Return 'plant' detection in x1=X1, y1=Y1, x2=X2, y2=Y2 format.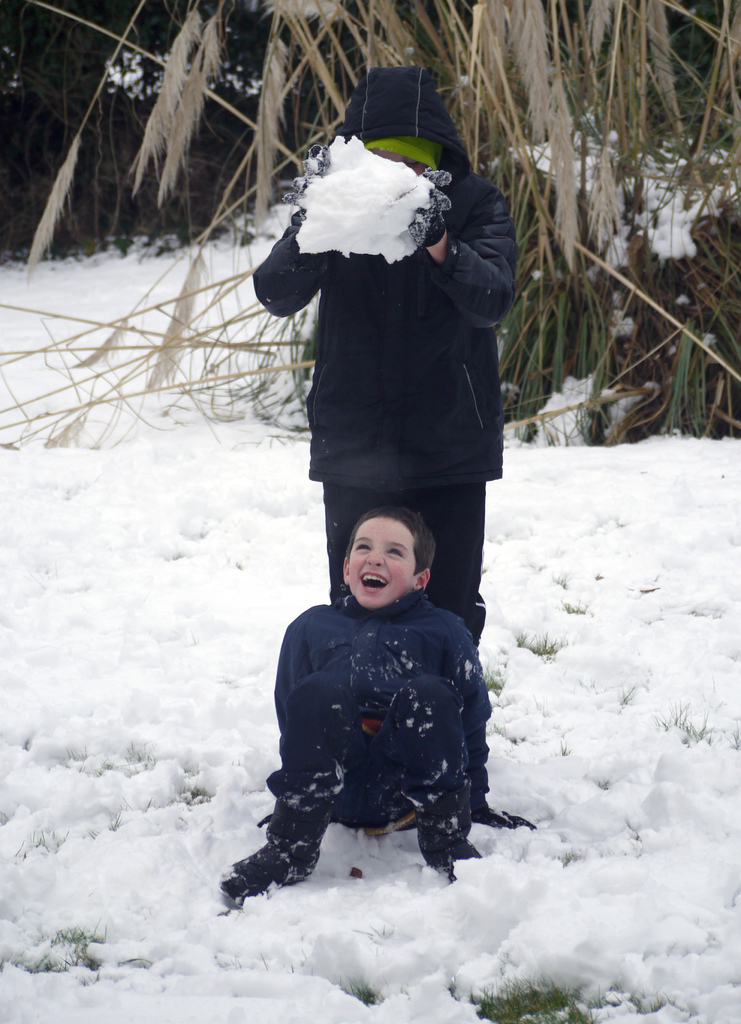
x1=83, y1=809, x2=120, y2=844.
